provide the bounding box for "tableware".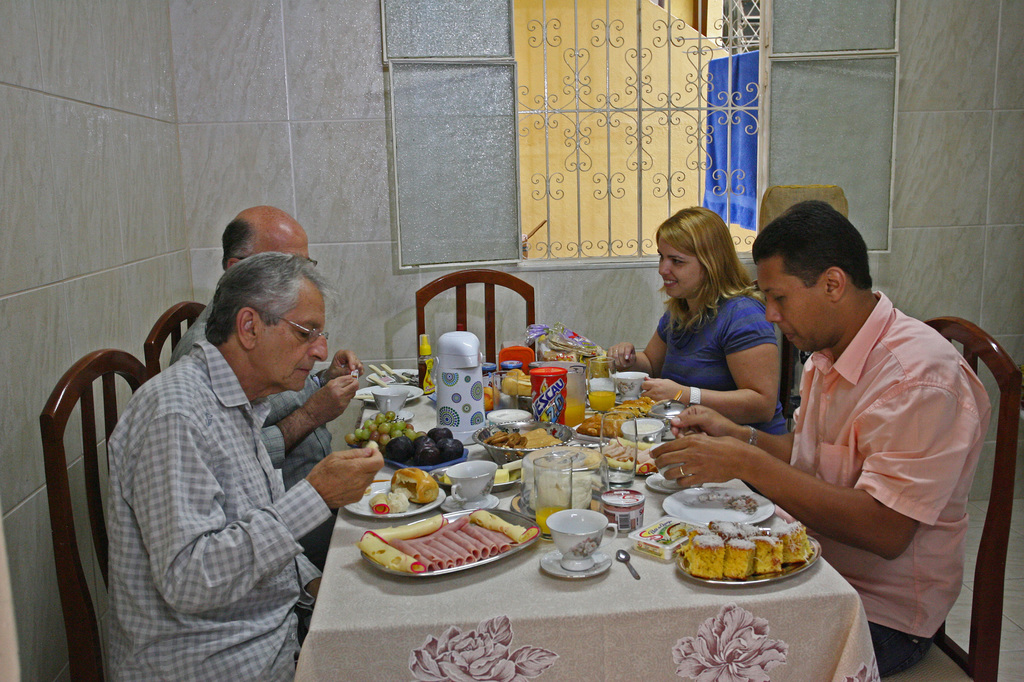
358/359/428/383.
